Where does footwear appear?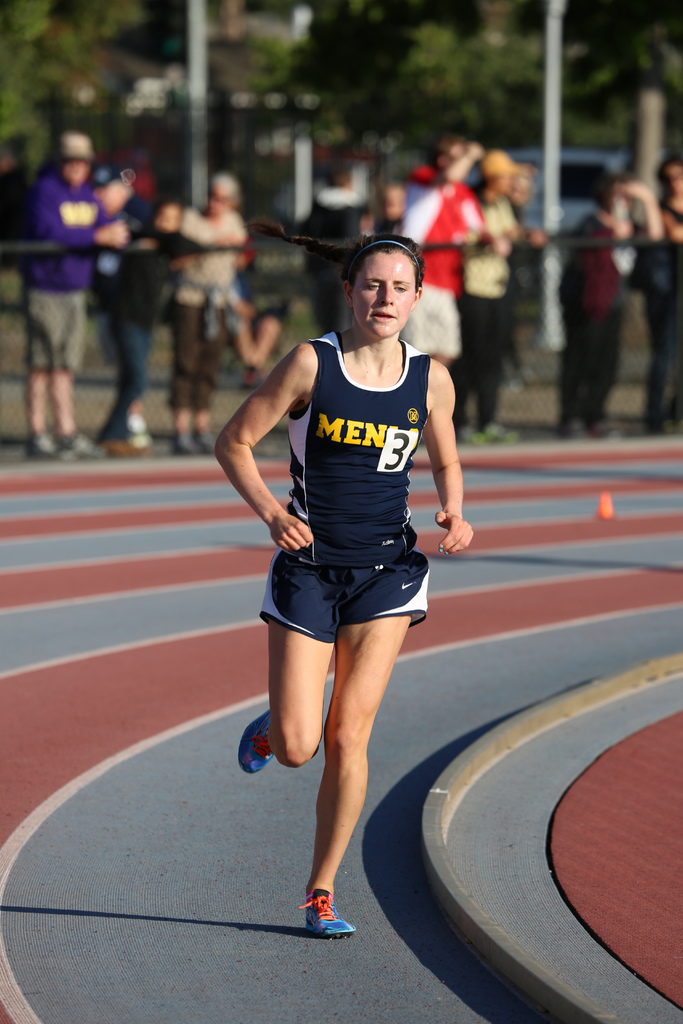
Appears at 589, 417, 619, 436.
